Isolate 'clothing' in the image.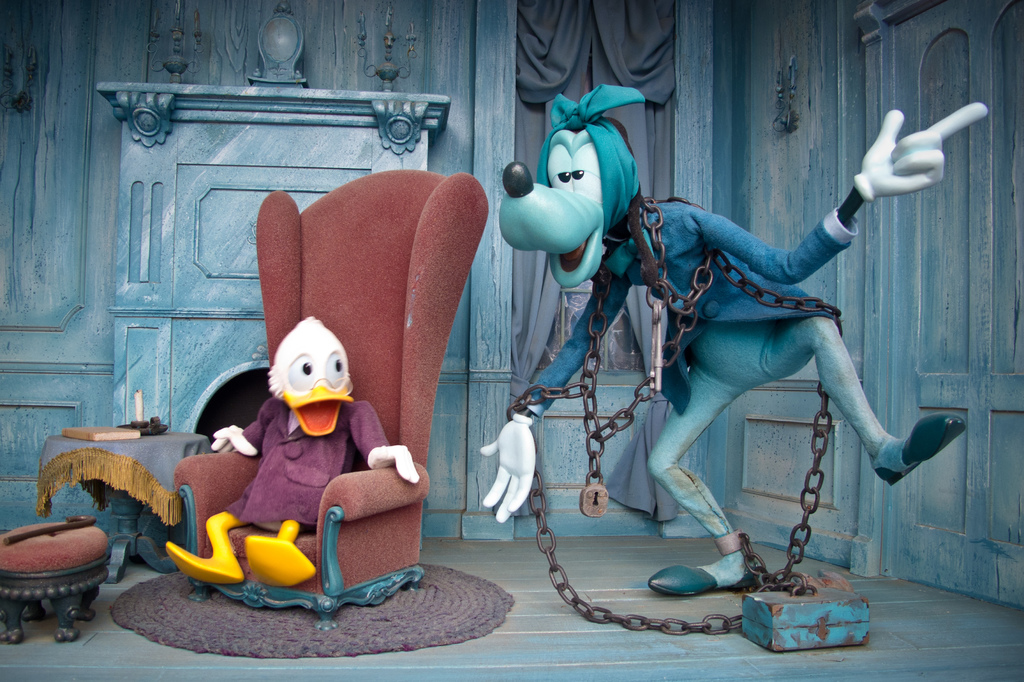
Isolated region: select_region(584, 123, 906, 598).
